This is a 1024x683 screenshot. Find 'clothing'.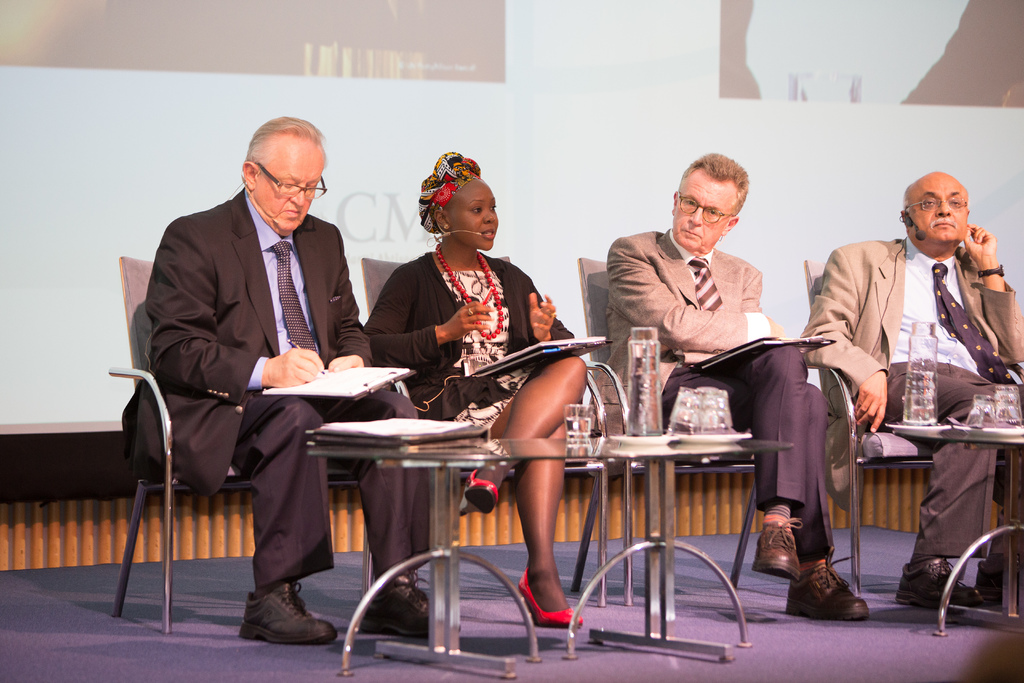
Bounding box: {"x1": 588, "y1": 220, "x2": 859, "y2": 573}.
